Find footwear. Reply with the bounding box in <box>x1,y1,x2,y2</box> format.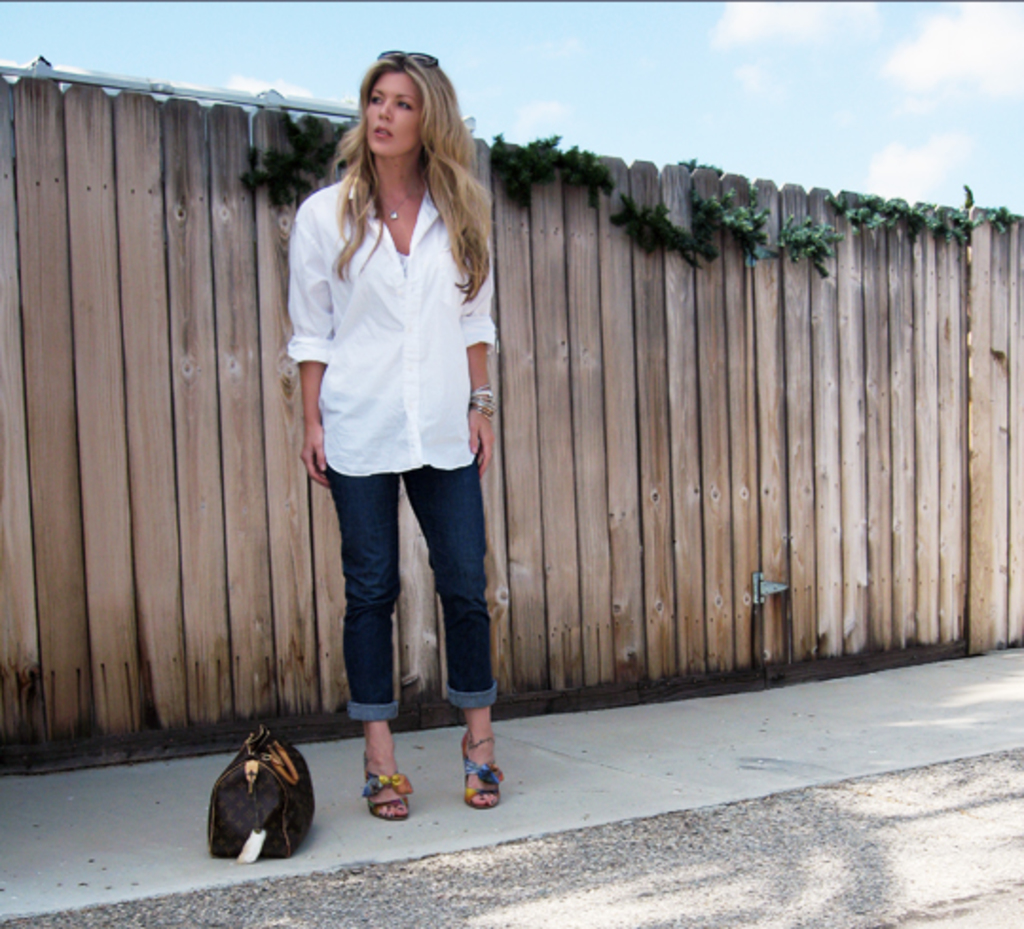
<box>357,751,413,821</box>.
